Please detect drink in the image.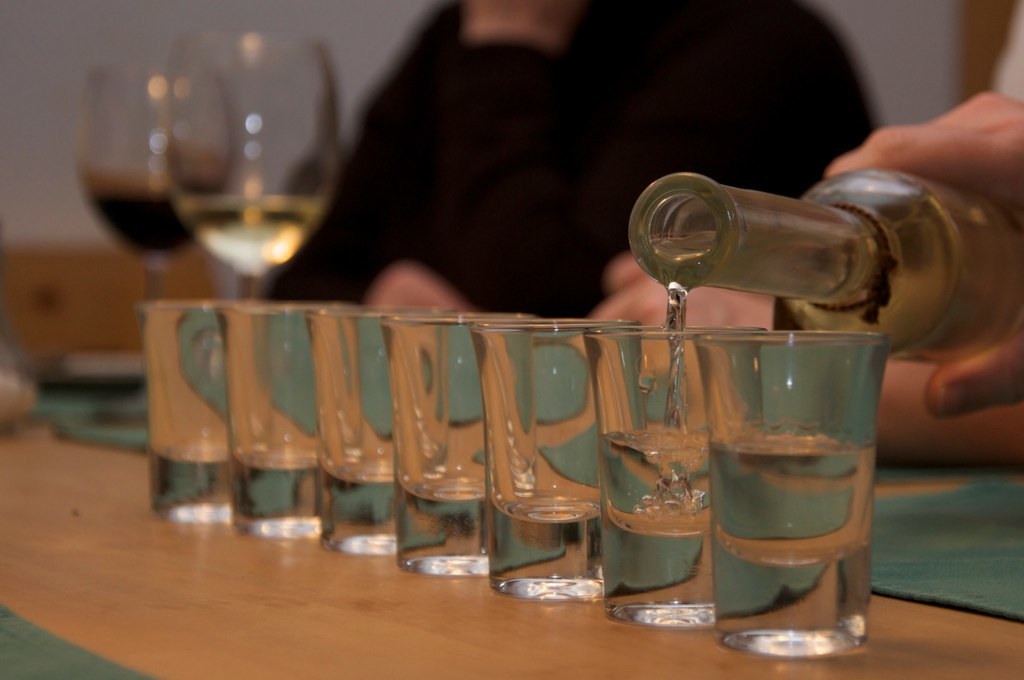
[left=709, top=312, right=890, bottom=658].
